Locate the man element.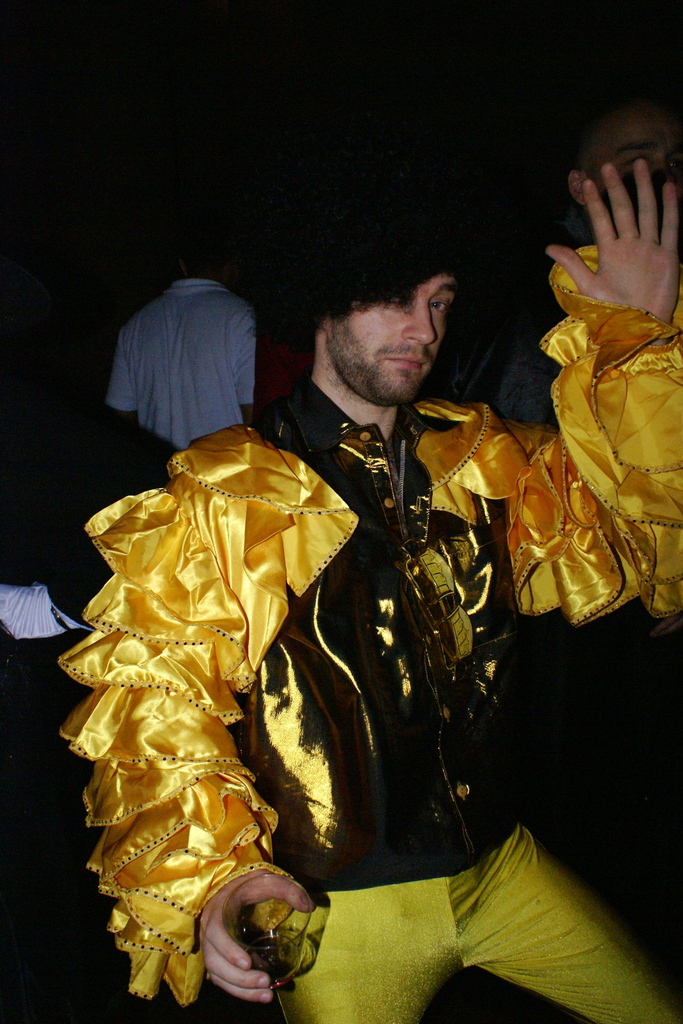
Element bbox: left=100, top=211, right=259, bottom=451.
